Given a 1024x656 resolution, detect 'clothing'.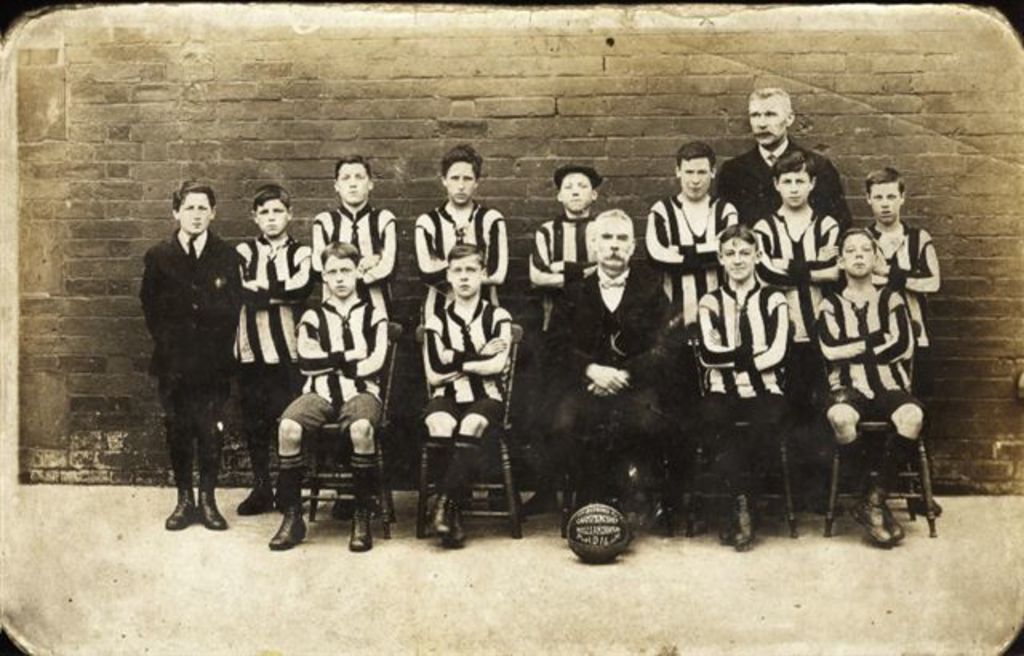
l=408, t=246, r=531, b=494.
